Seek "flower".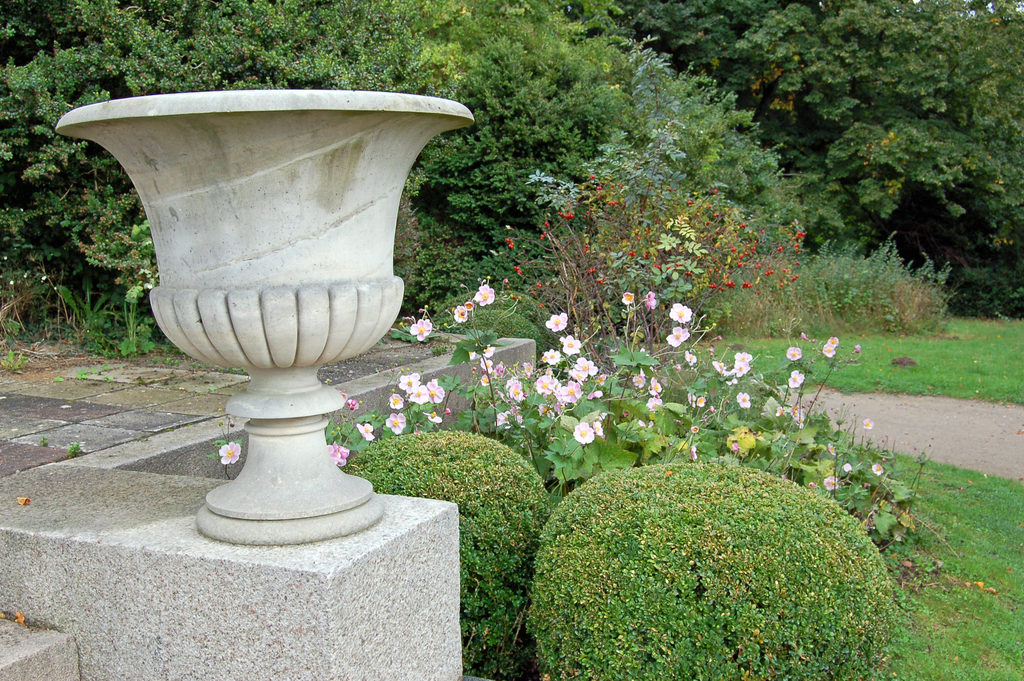
{"left": 425, "top": 409, "right": 447, "bottom": 424}.
